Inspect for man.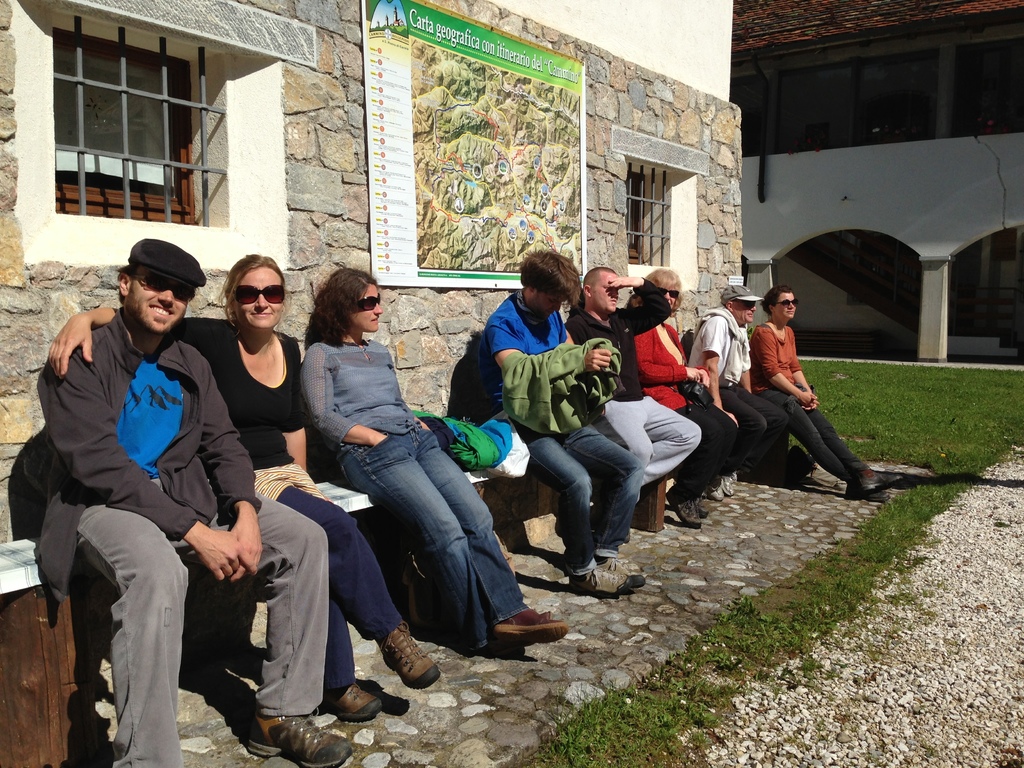
Inspection: (564,262,701,500).
